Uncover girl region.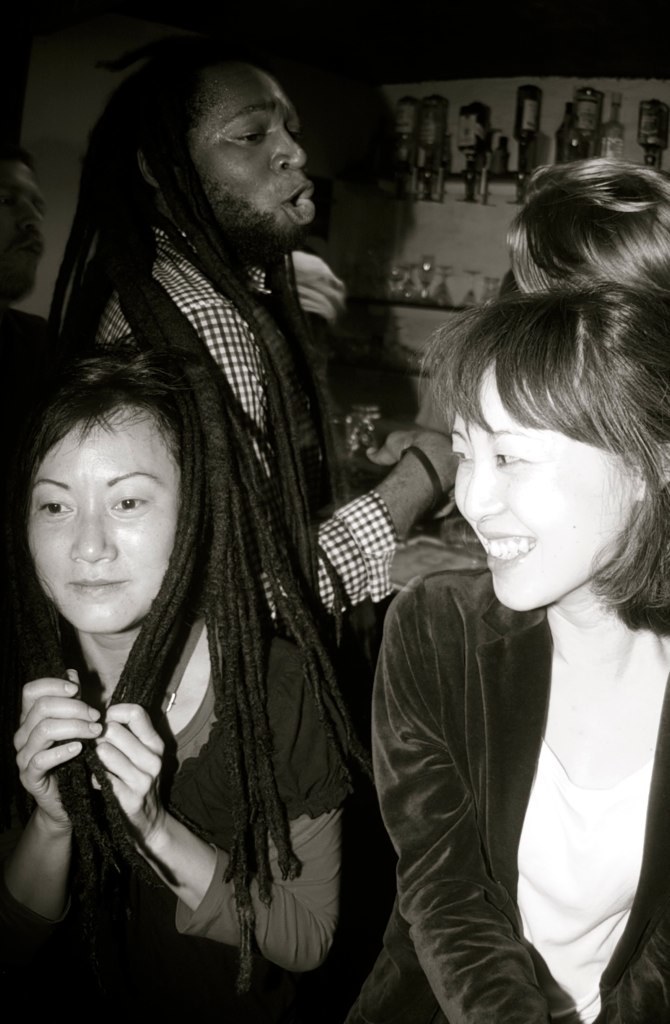
Uncovered: {"left": 357, "top": 280, "right": 669, "bottom": 1023}.
